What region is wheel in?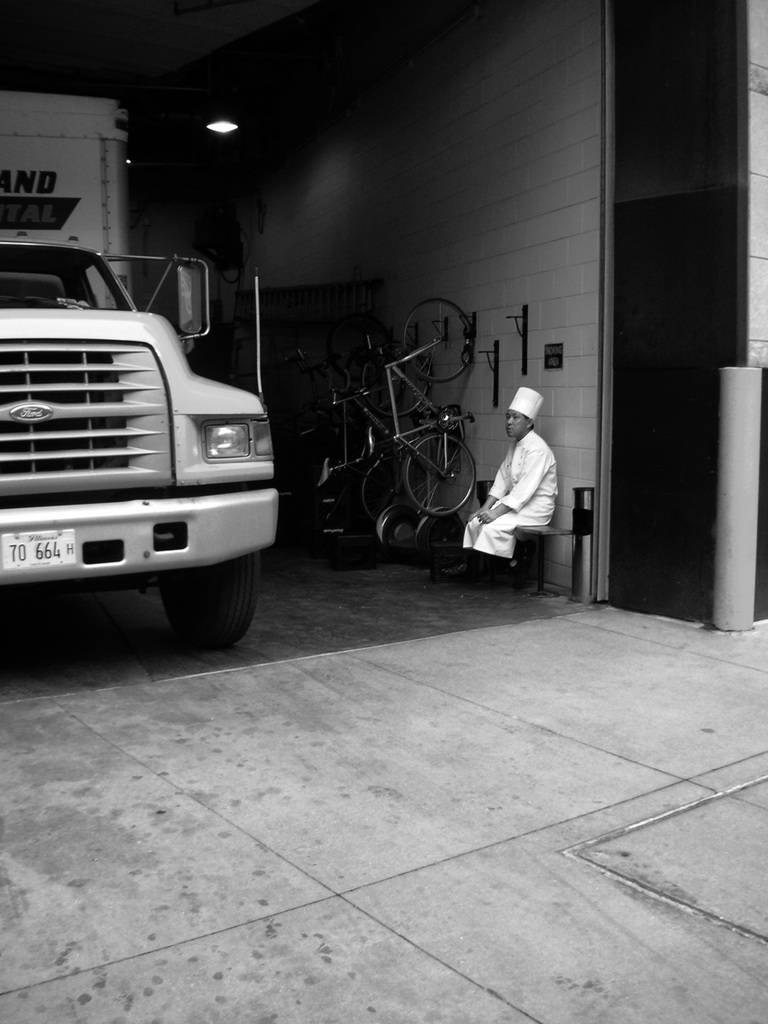
crop(398, 300, 473, 388).
